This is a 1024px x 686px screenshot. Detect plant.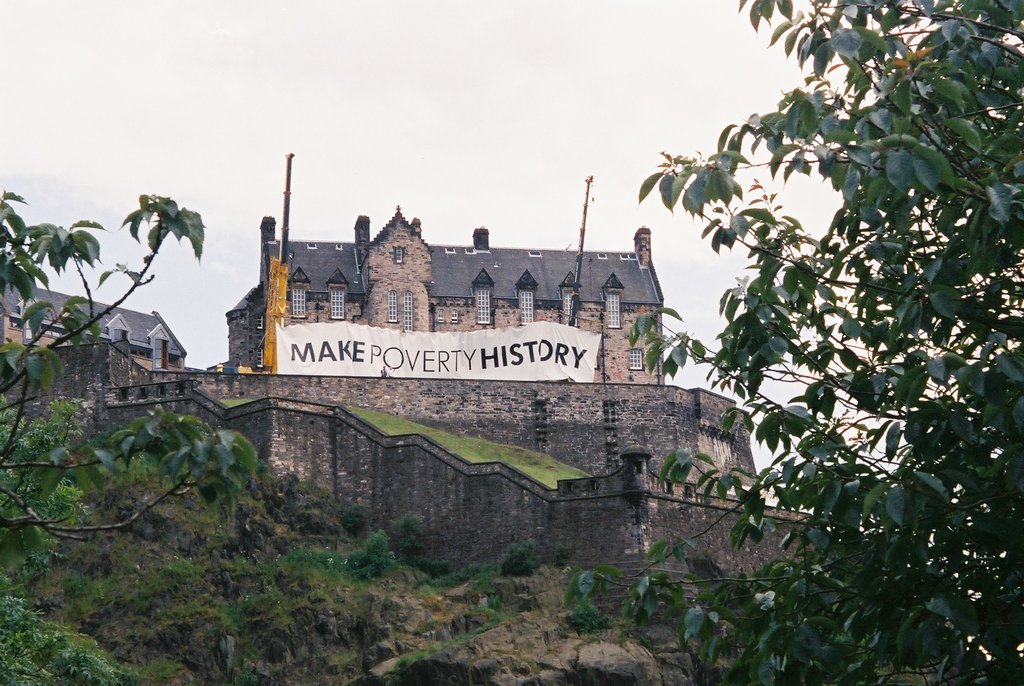
select_region(554, 542, 568, 567).
